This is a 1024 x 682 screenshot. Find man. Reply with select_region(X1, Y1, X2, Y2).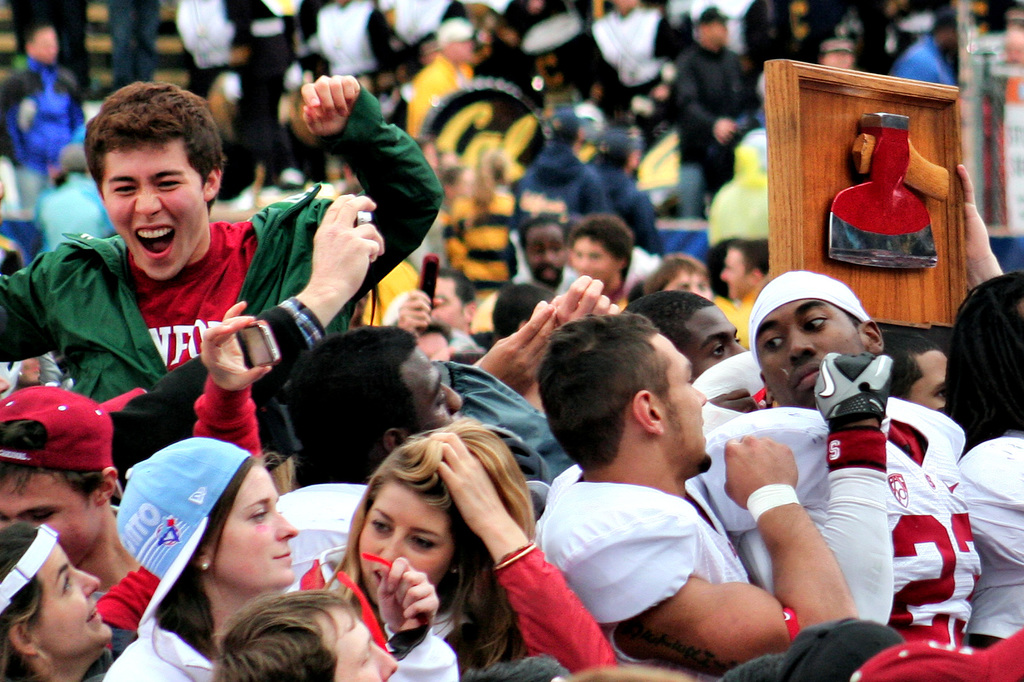
select_region(500, 313, 821, 669).
